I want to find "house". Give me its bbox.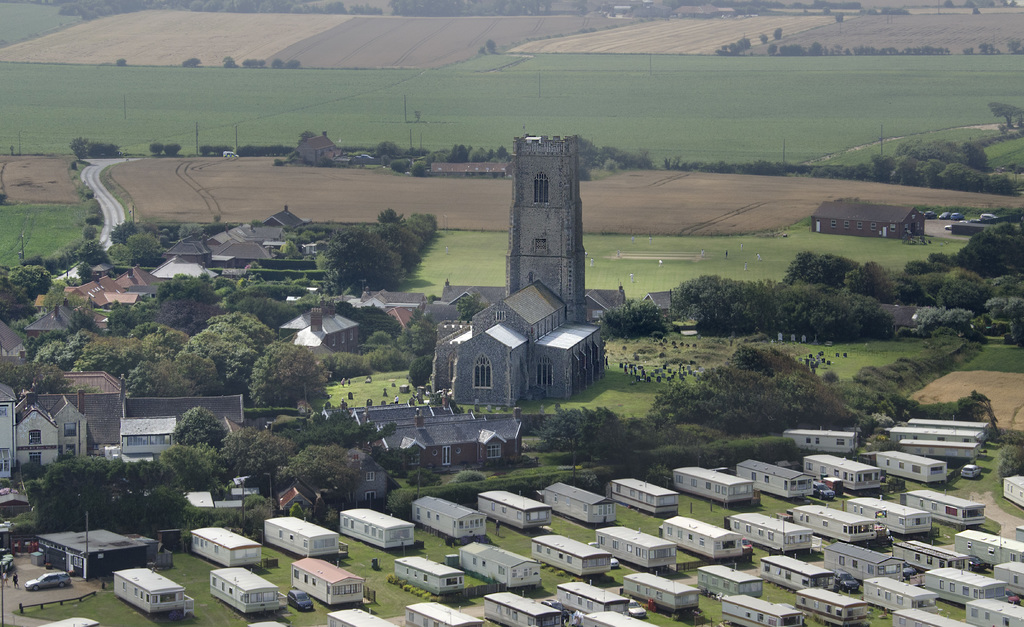
114:569:177:610.
